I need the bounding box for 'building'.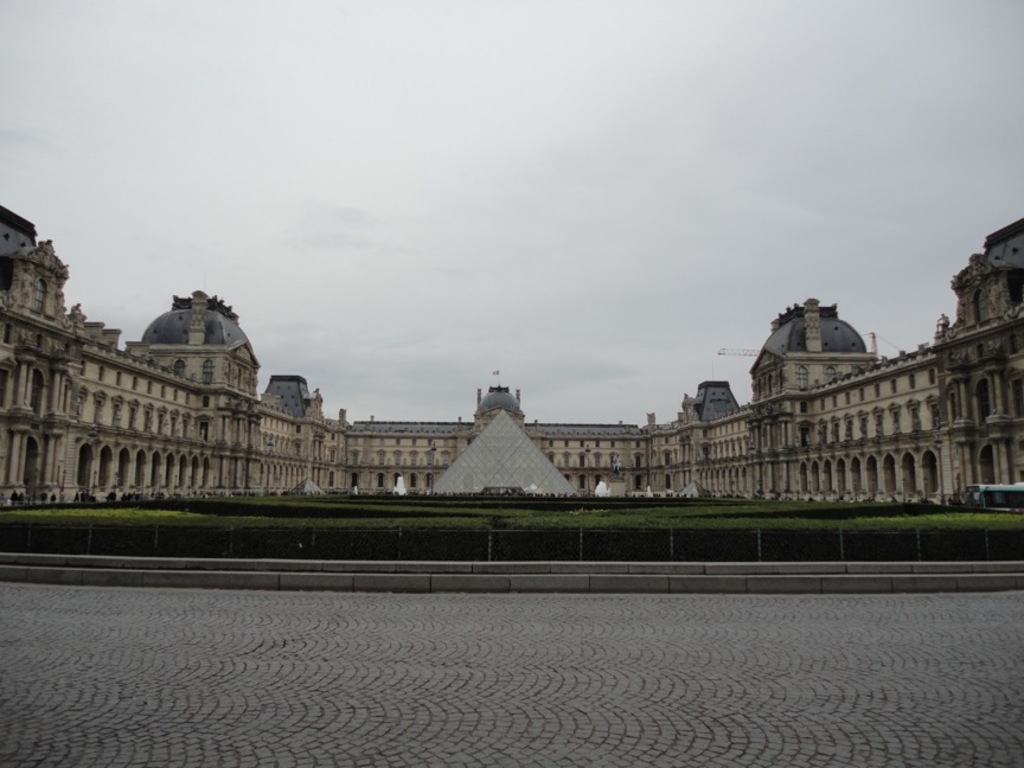
Here it is: {"x1": 346, "y1": 380, "x2": 647, "y2": 495}.
